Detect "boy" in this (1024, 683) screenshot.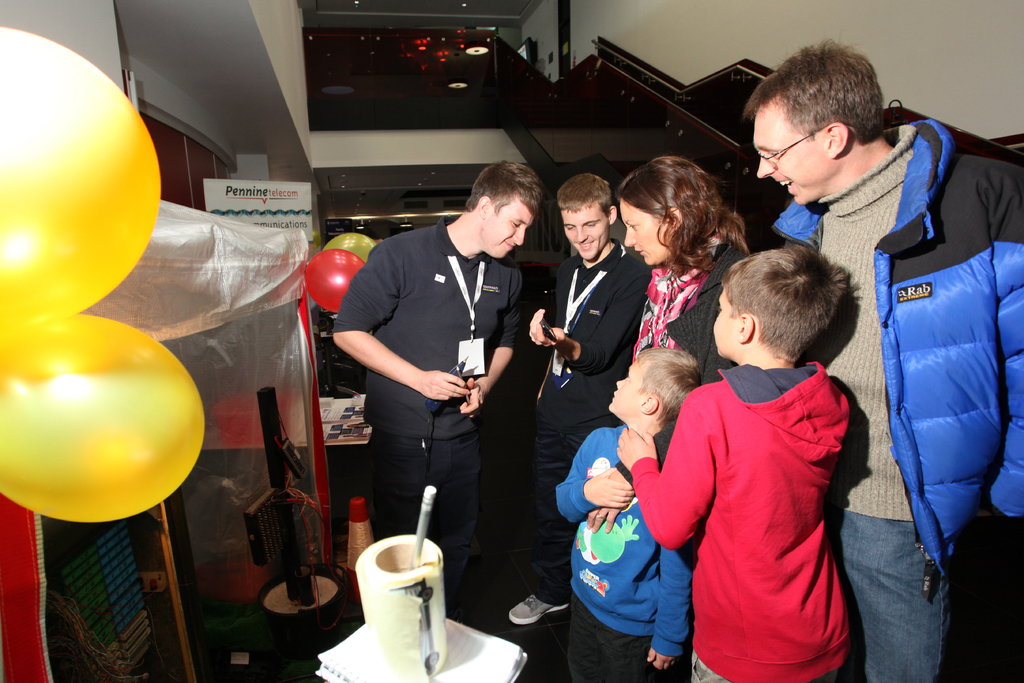
Detection: (left=551, top=347, right=701, bottom=682).
